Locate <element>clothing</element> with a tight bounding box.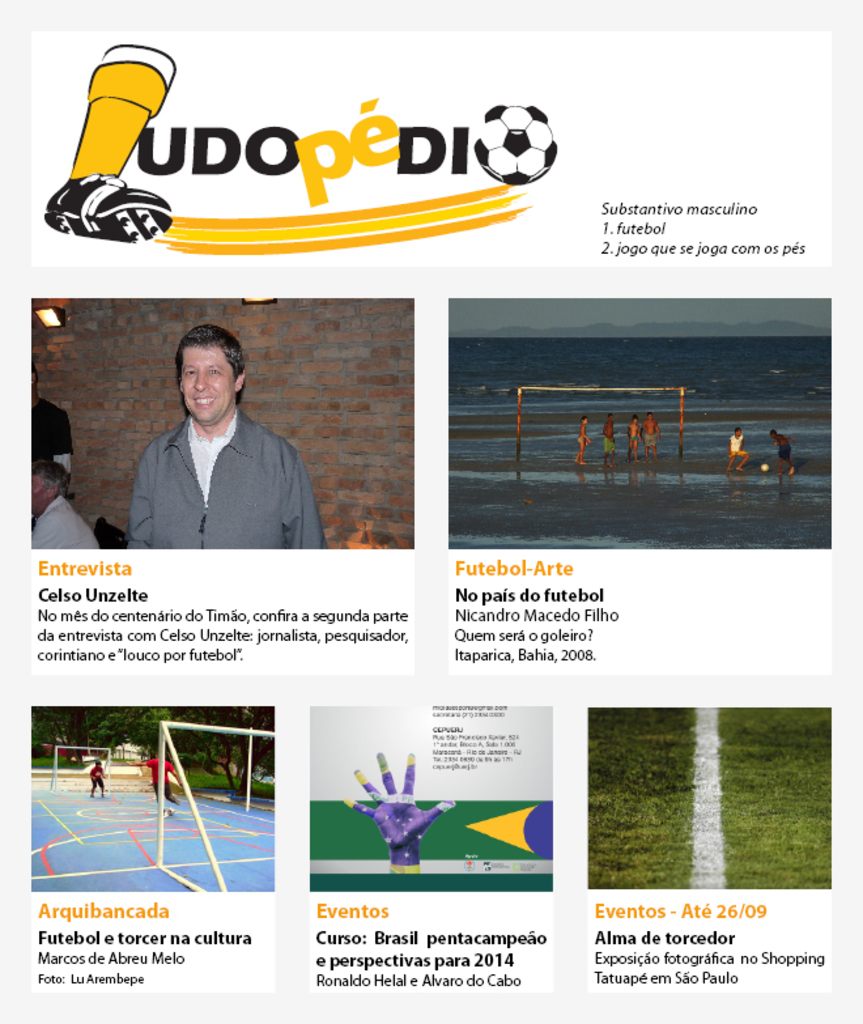
BBox(92, 765, 106, 790).
